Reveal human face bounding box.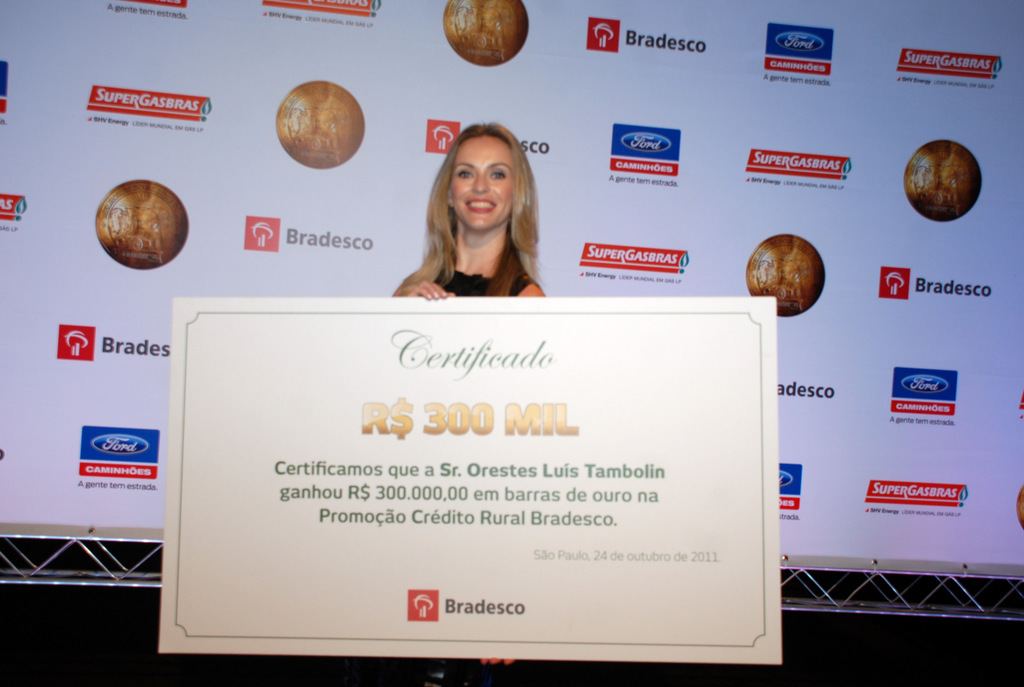
Revealed: locate(447, 134, 512, 233).
